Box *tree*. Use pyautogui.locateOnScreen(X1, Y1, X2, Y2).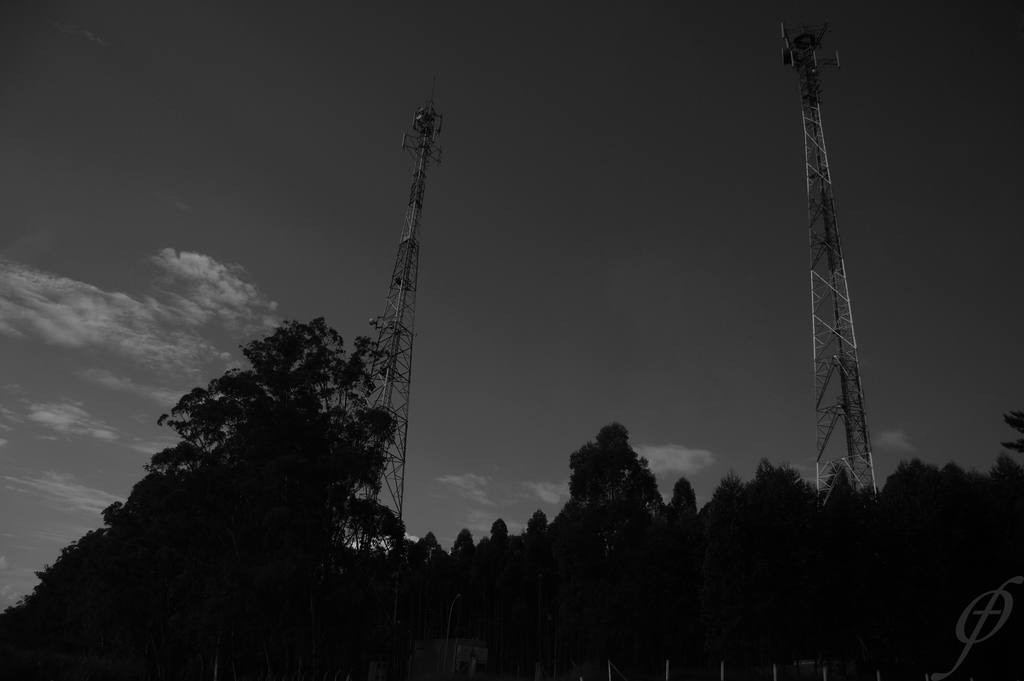
pyautogui.locateOnScreen(551, 422, 665, 554).
